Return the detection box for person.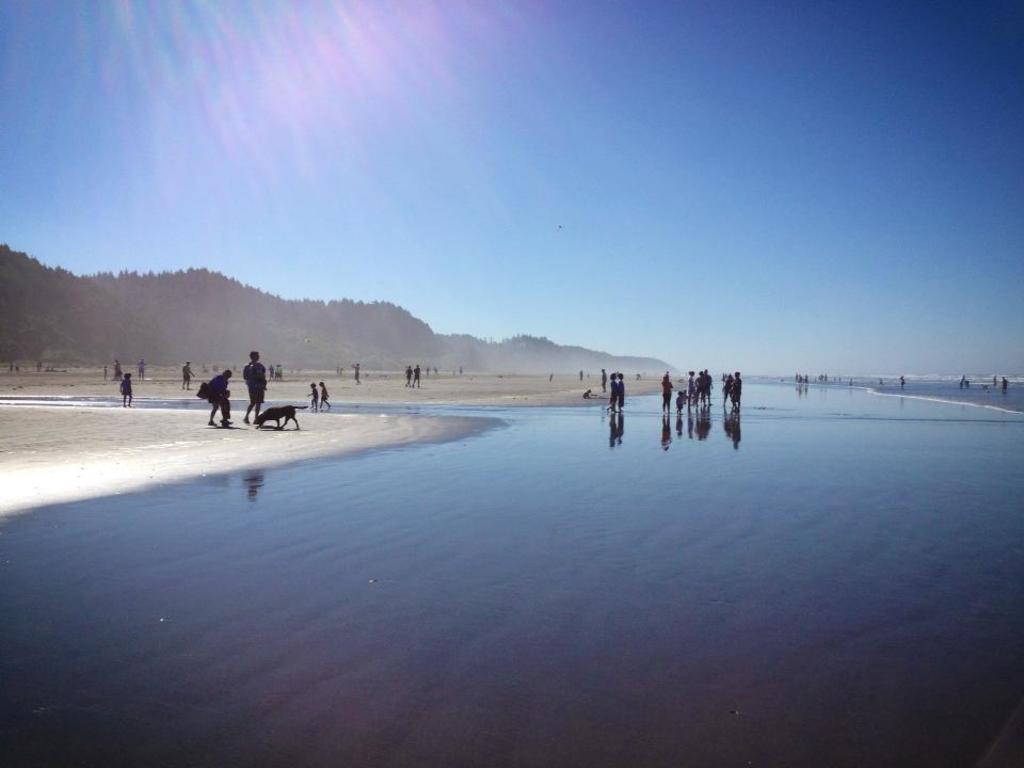
BBox(243, 352, 267, 426).
